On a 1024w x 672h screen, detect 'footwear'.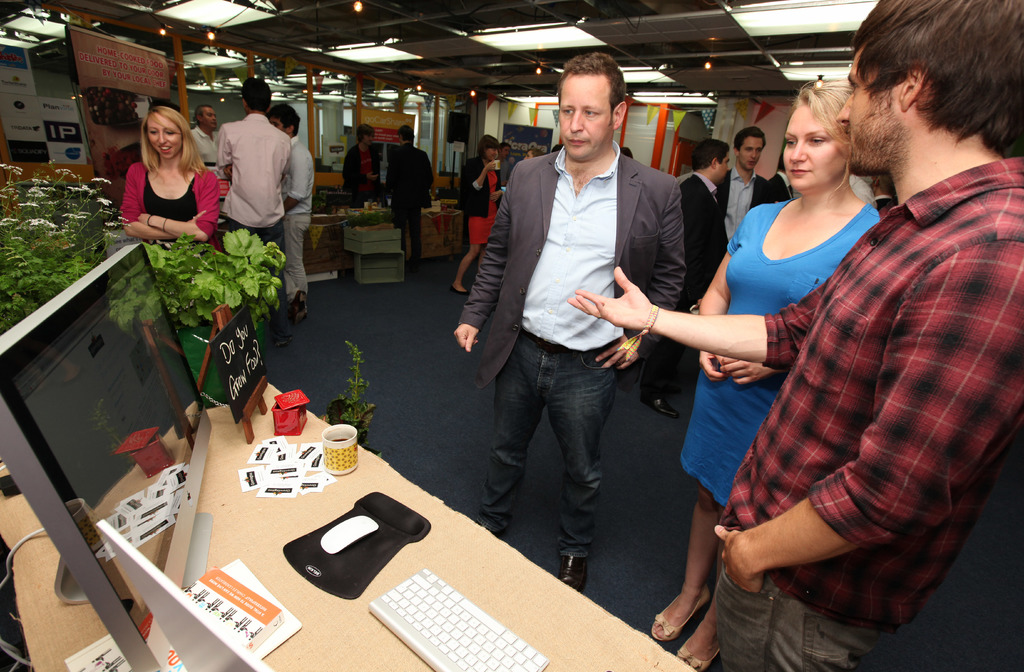
(452,285,470,299).
